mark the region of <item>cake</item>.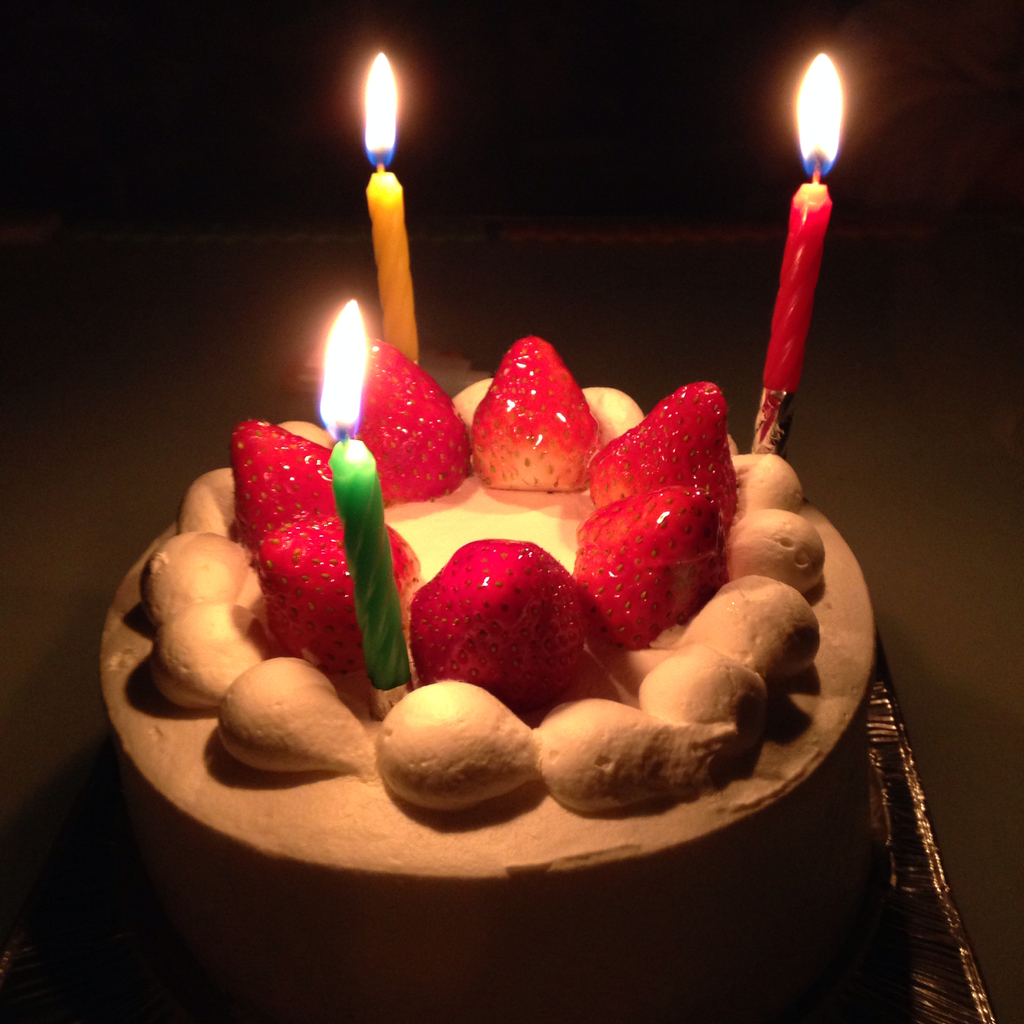
Region: 102 335 877 1023.
